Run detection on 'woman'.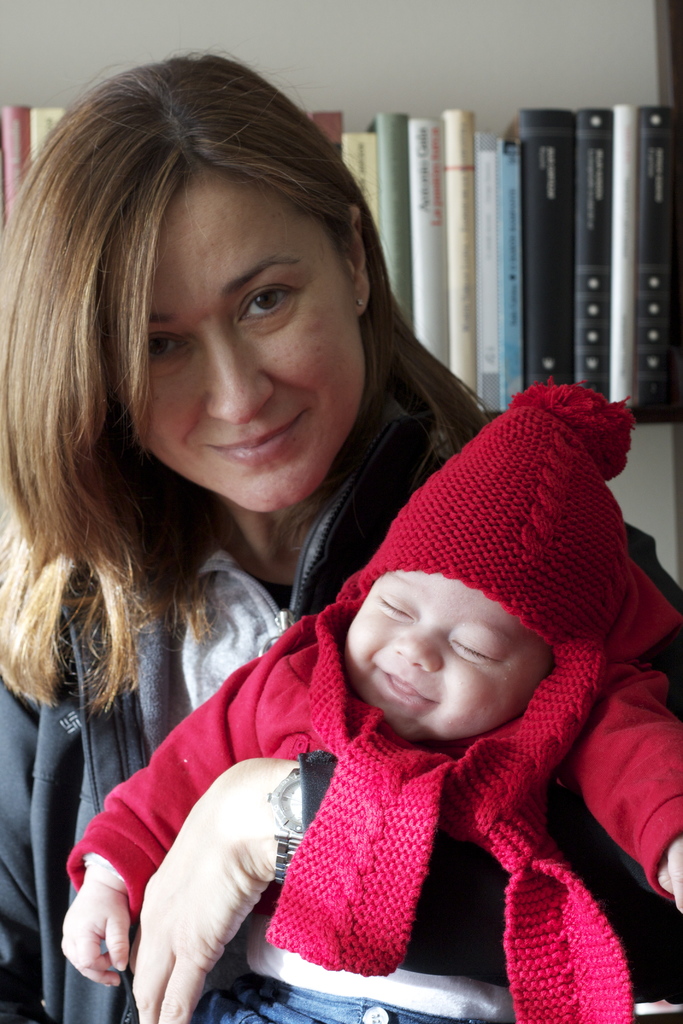
Result: rect(17, 80, 614, 1023).
